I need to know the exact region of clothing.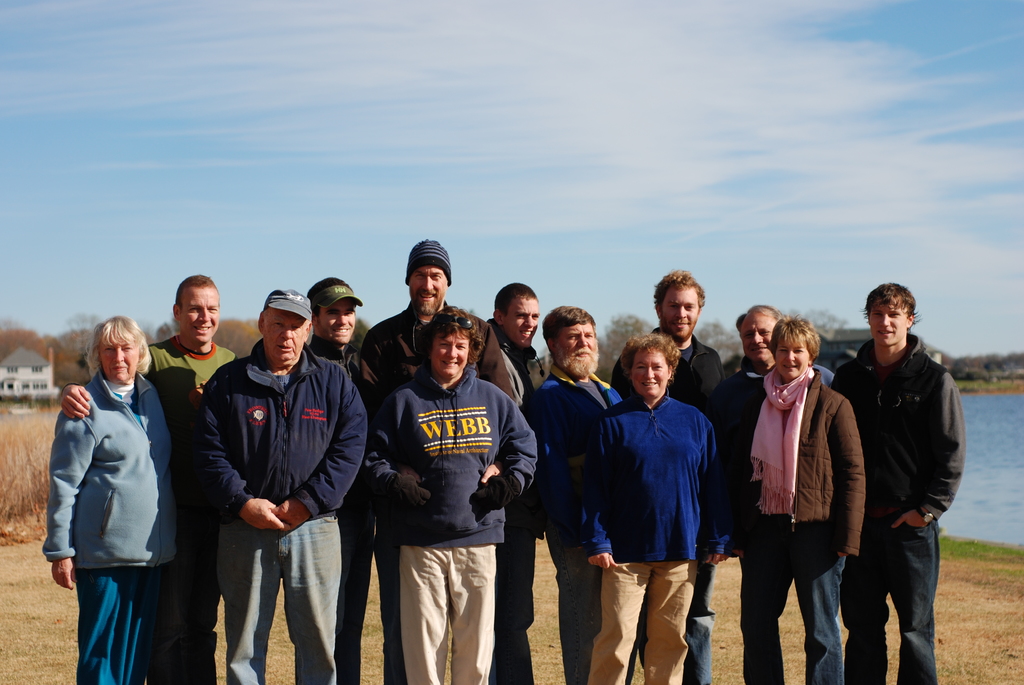
Region: bbox(364, 362, 540, 684).
